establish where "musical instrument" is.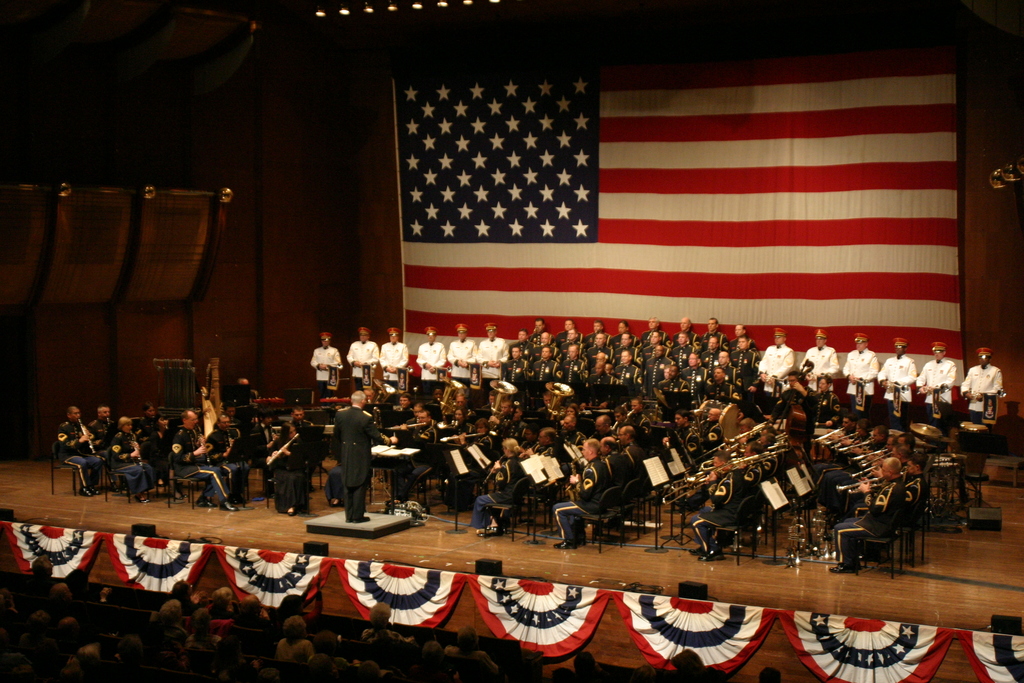
Established at 544,381,575,418.
